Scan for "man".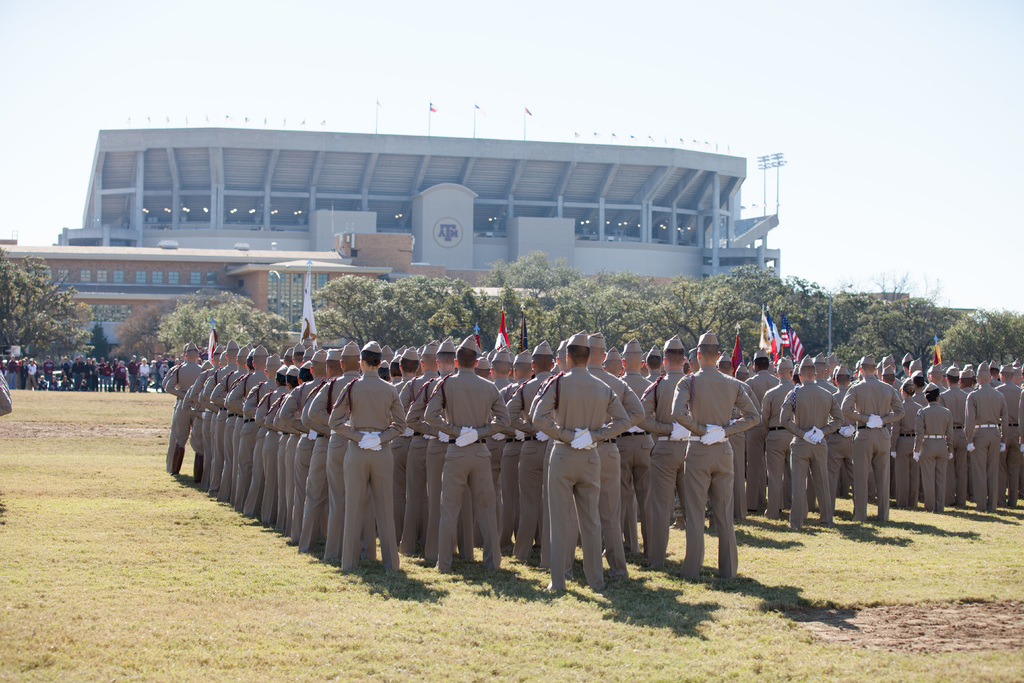
Scan result: 639:347:669:386.
